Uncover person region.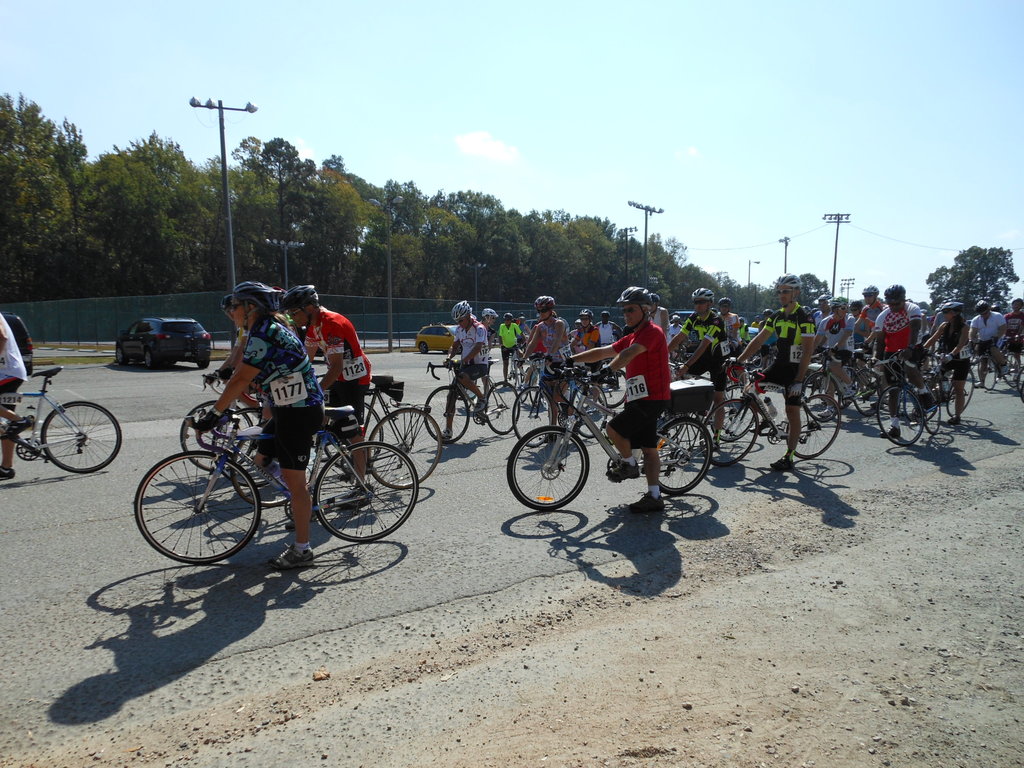
Uncovered: Rect(463, 308, 495, 403).
